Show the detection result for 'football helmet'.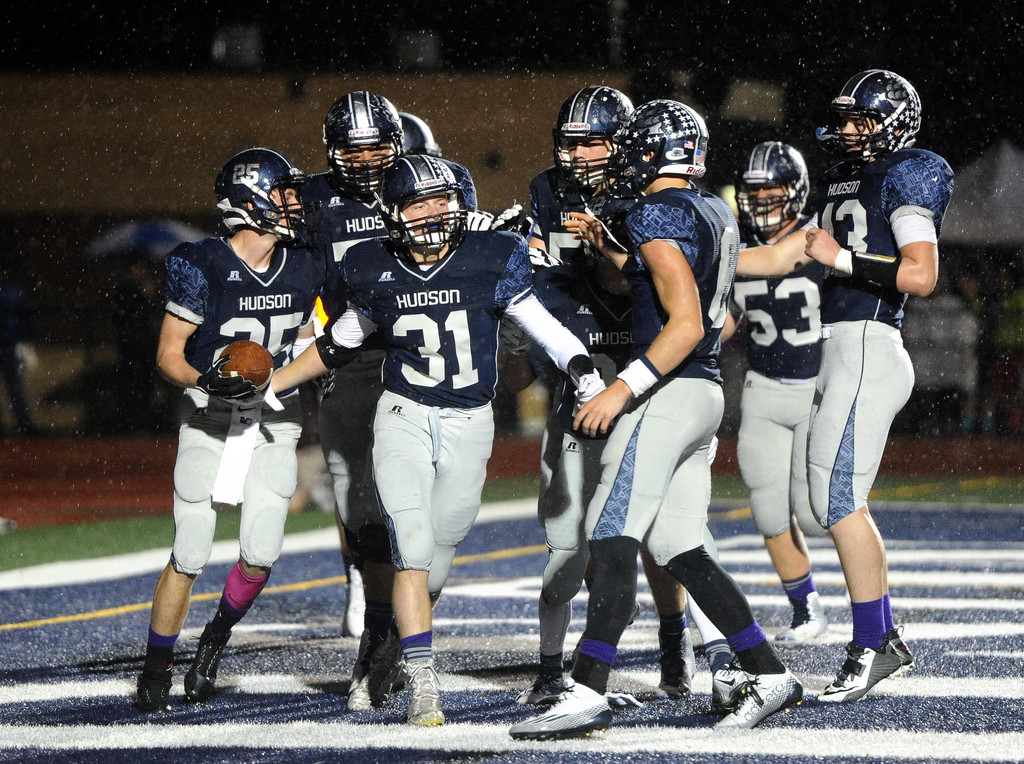
[x1=213, y1=148, x2=317, y2=249].
